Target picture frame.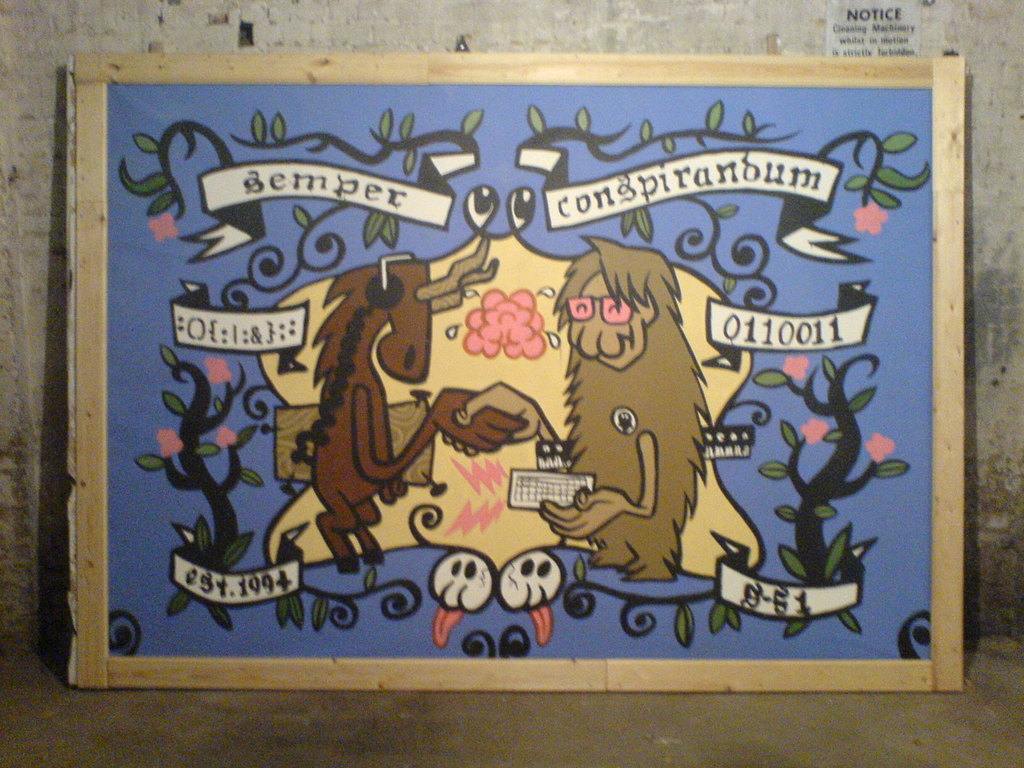
Target region: 65, 74, 993, 722.
